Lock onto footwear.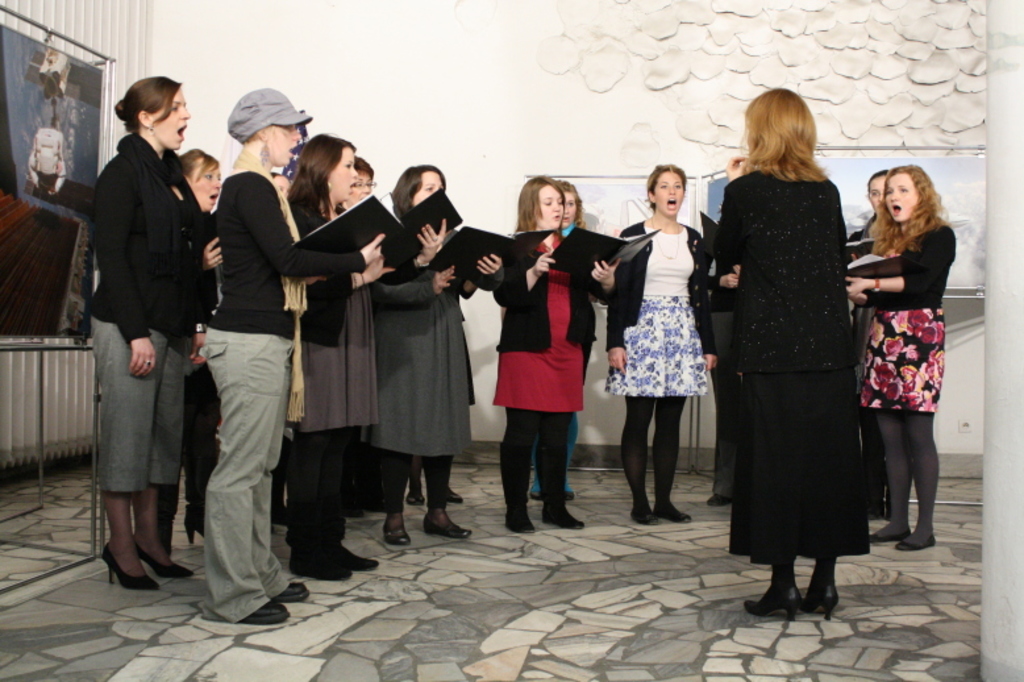
Locked: 333:541:379:574.
